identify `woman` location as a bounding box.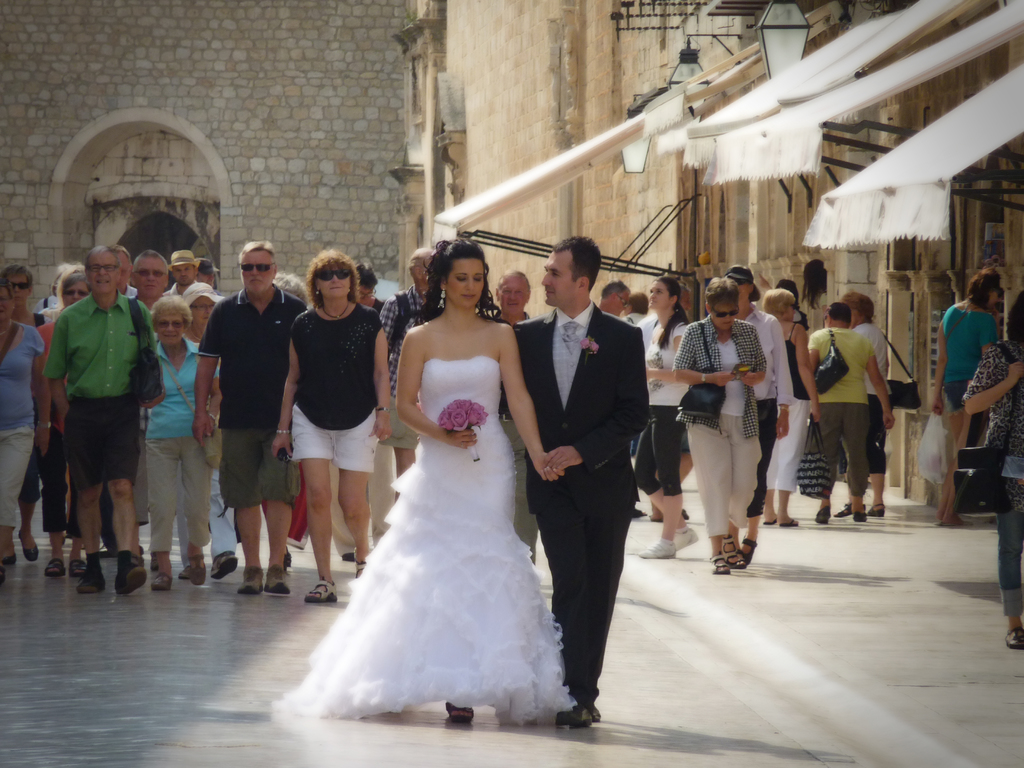
box(928, 264, 998, 524).
